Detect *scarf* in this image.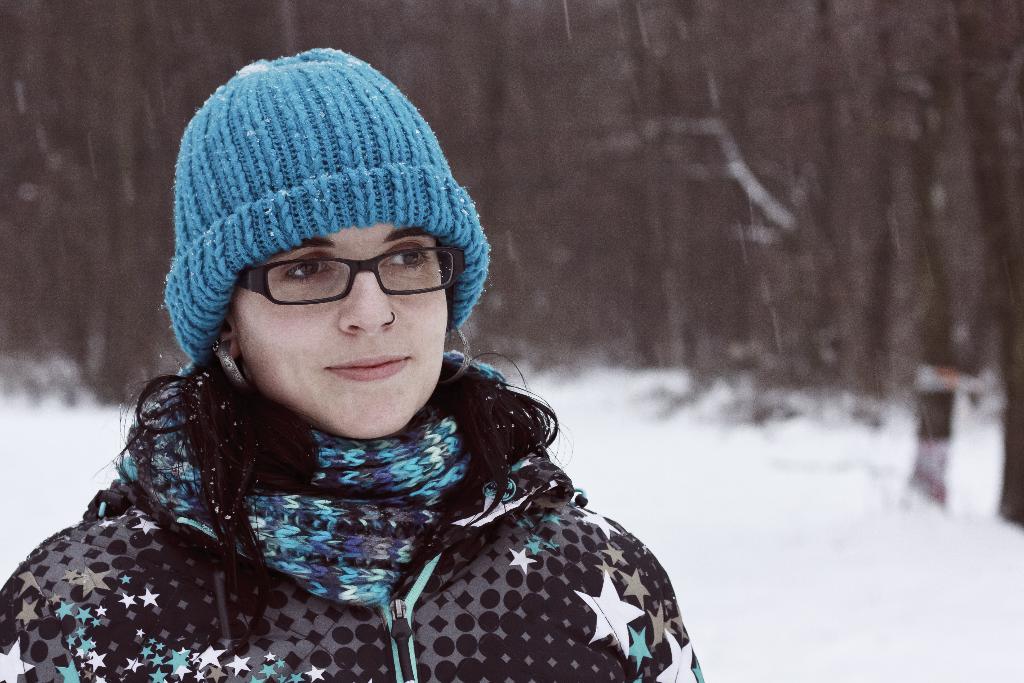
Detection: {"left": 115, "top": 347, "right": 511, "bottom": 601}.
